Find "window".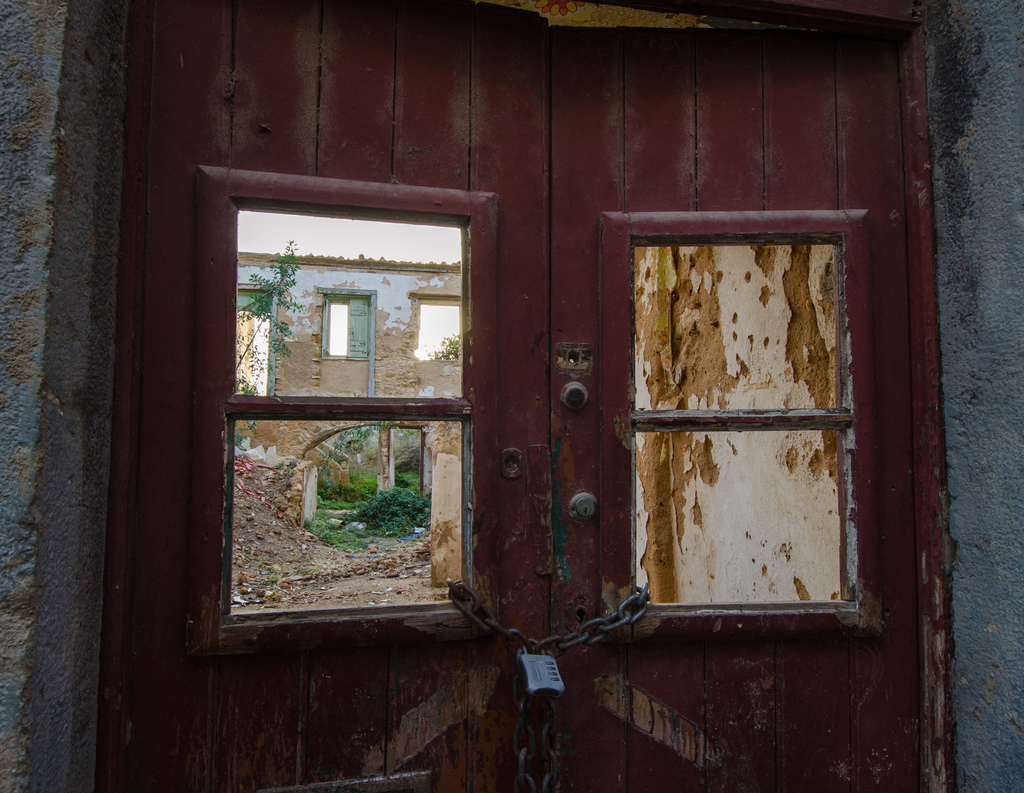
{"x1": 417, "y1": 289, "x2": 468, "y2": 364}.
